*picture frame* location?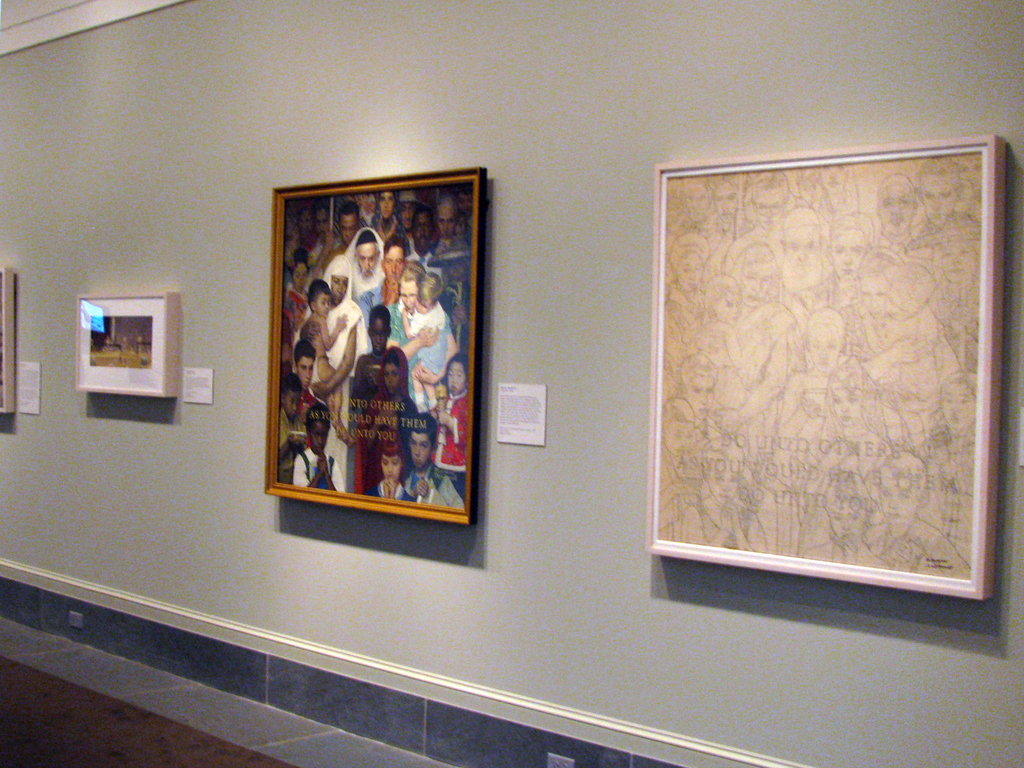
(x1=74, y1=291, x2=182, y2=398)
